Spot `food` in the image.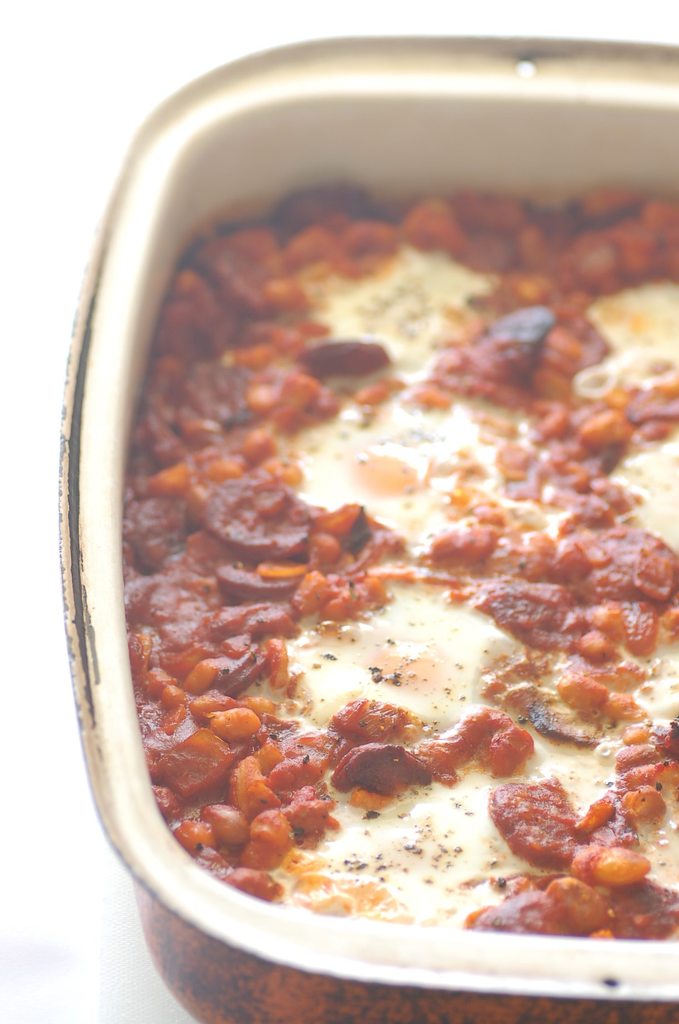
`food` found at box(119, 69, 637, 964).
